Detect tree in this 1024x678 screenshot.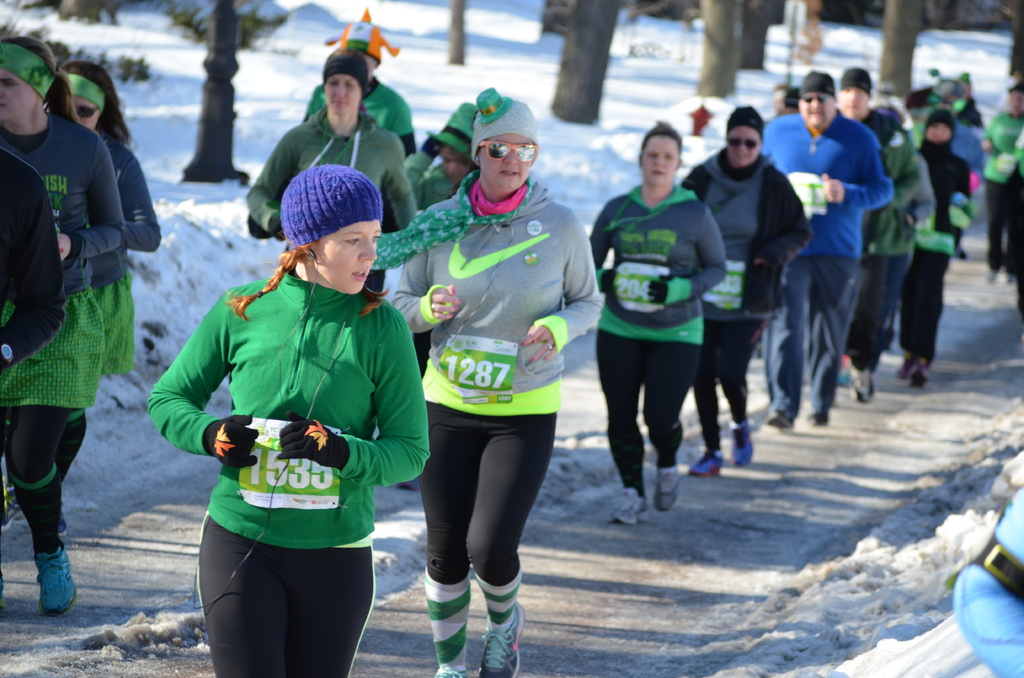
Detection: {"left": 441, "top": 0, "right": 477, "bottom": 66}.
